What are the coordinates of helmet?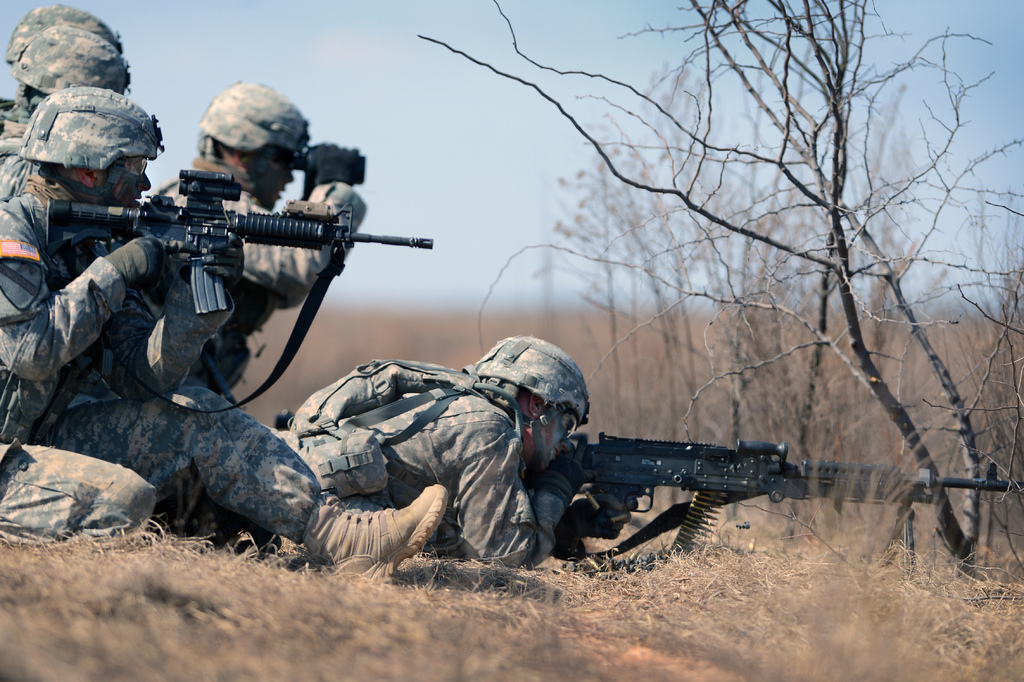
<region>0, 0, 128, 60</region>.
